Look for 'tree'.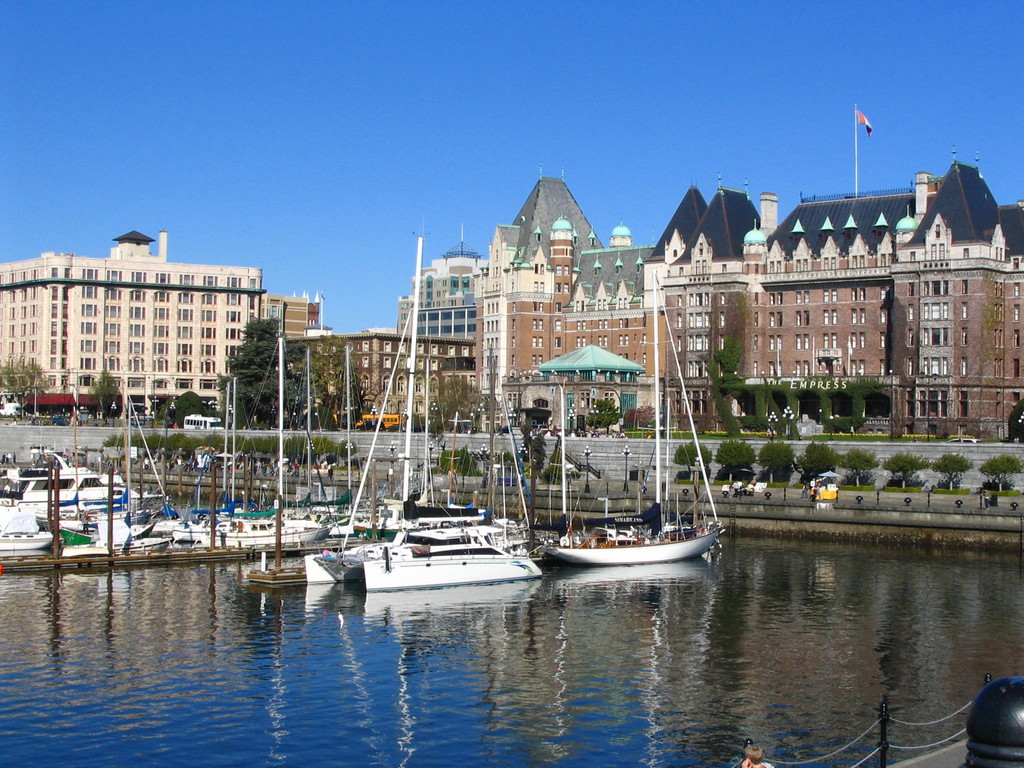
Found: 0/353/57/424.
